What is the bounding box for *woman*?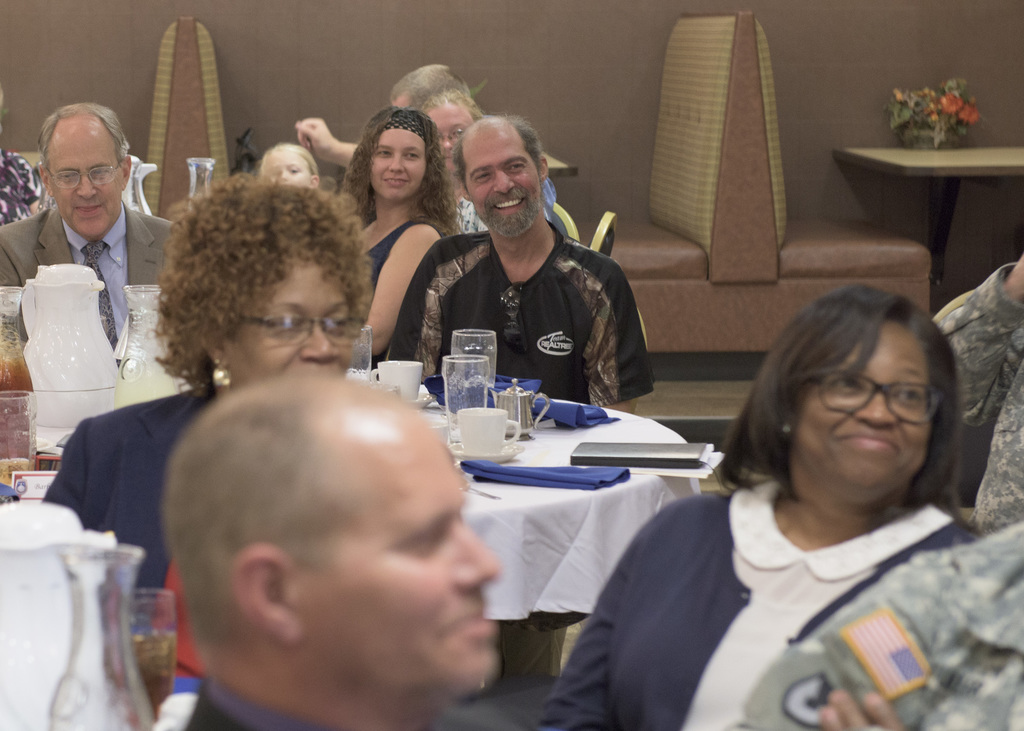
<region>614, 276, 1013, 727</region>.
